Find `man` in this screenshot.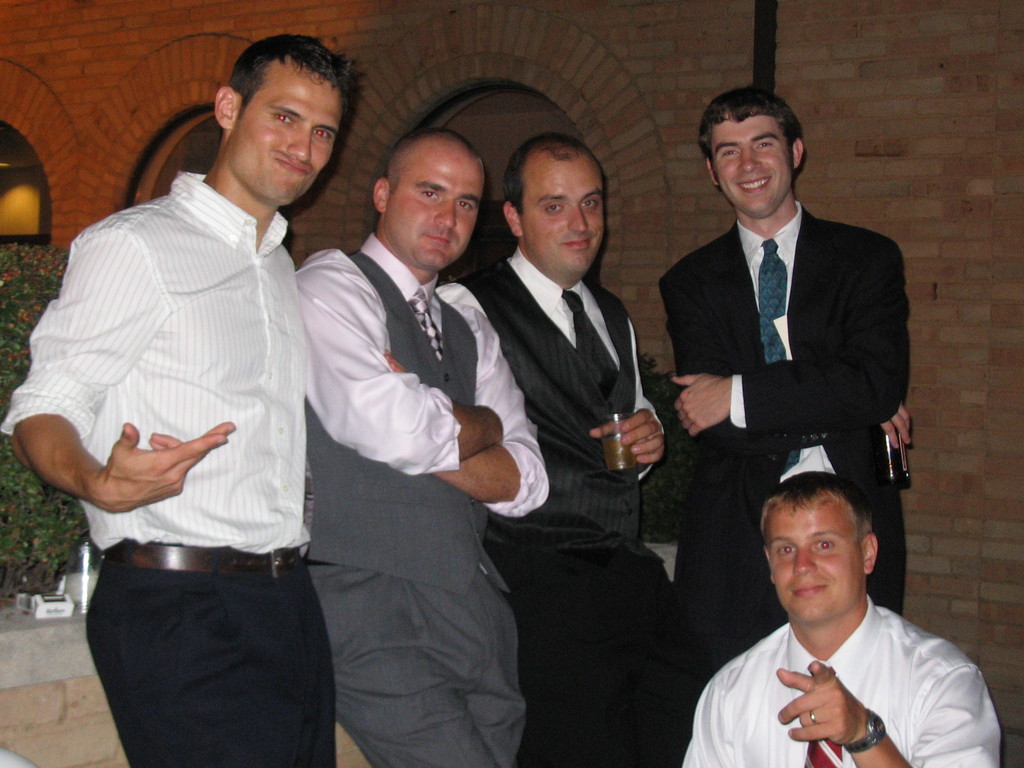
The bounding box for `man` is (647,97,914,712).
